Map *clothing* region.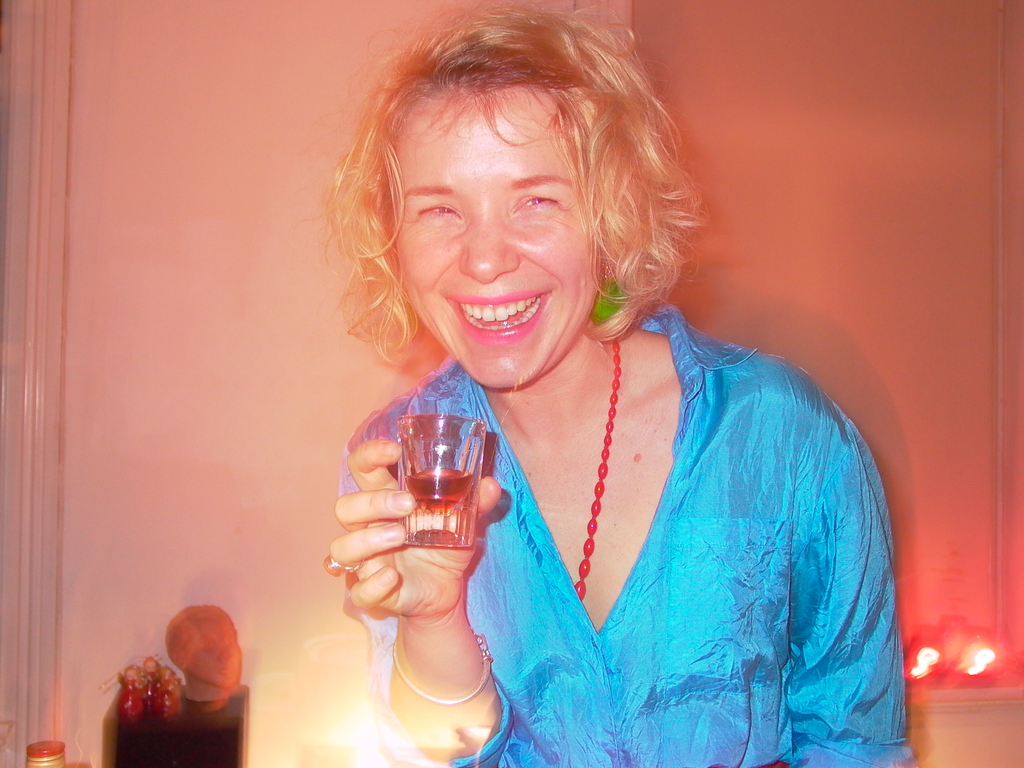
Mapped to x1=413, y1=306, x2=887, y2=749.
